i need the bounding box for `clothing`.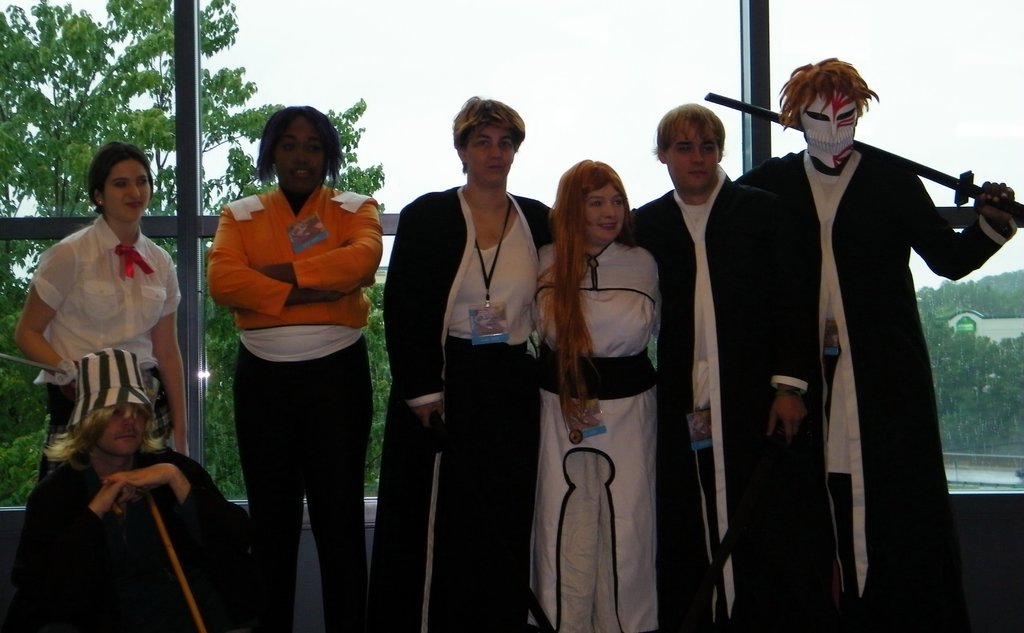
Here it is: Rect(524, 230, 673, 632).
